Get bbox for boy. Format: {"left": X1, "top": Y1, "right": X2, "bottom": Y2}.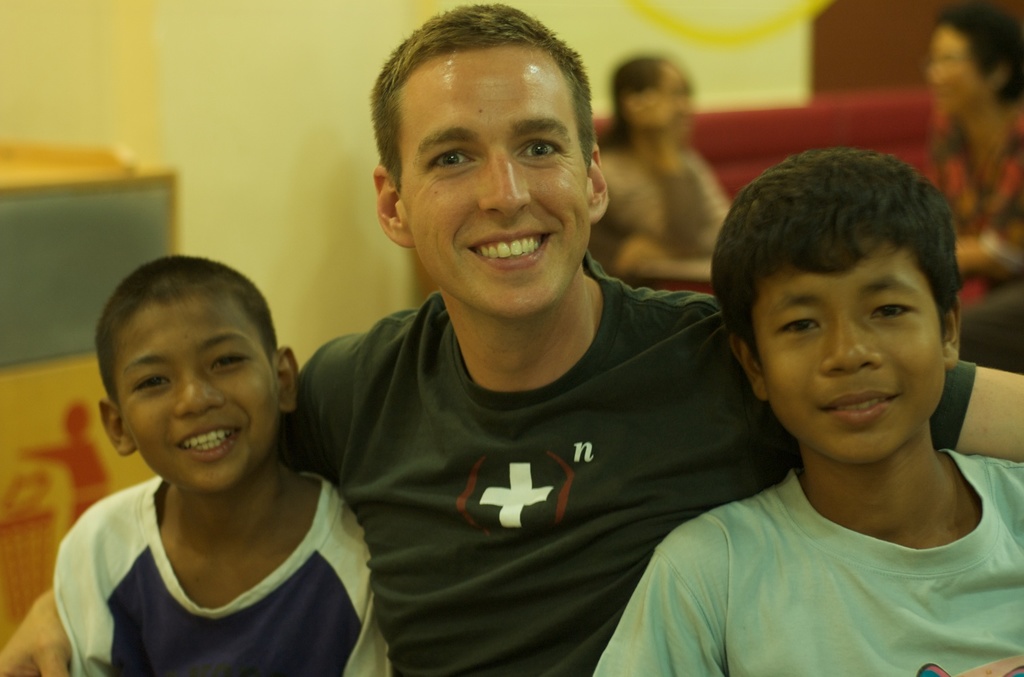
{"left": 591, "top": 145, "right": 1023, "bottom": 676}.
